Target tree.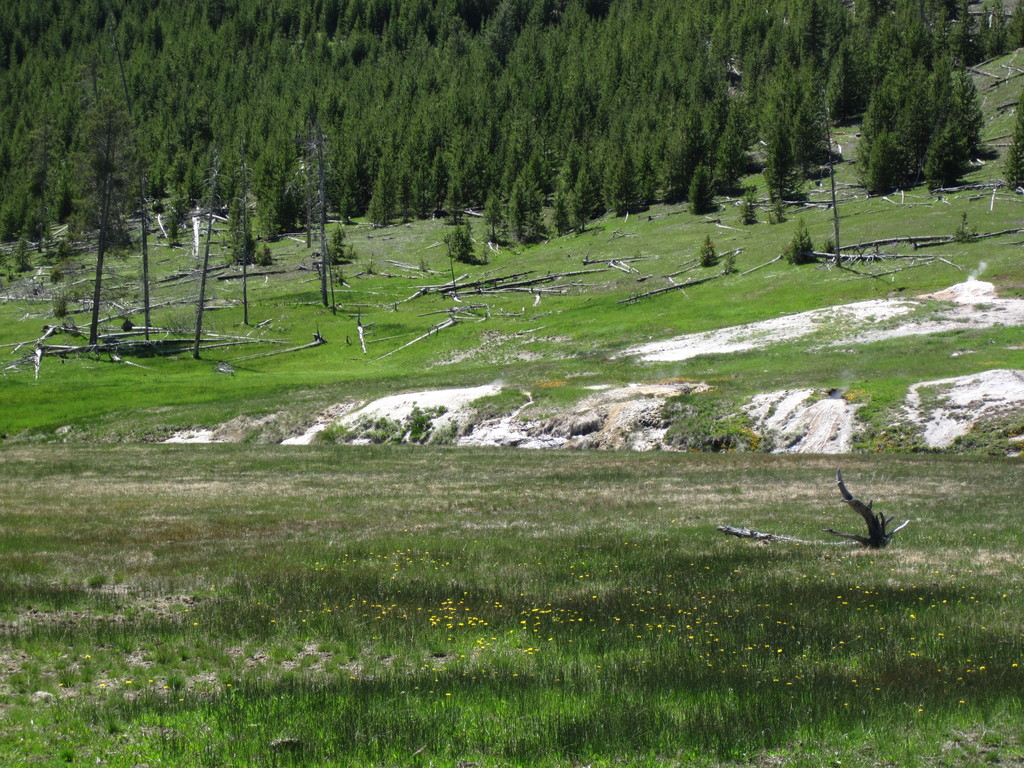
Target region: select_region(853, 38, 1000, 190).
